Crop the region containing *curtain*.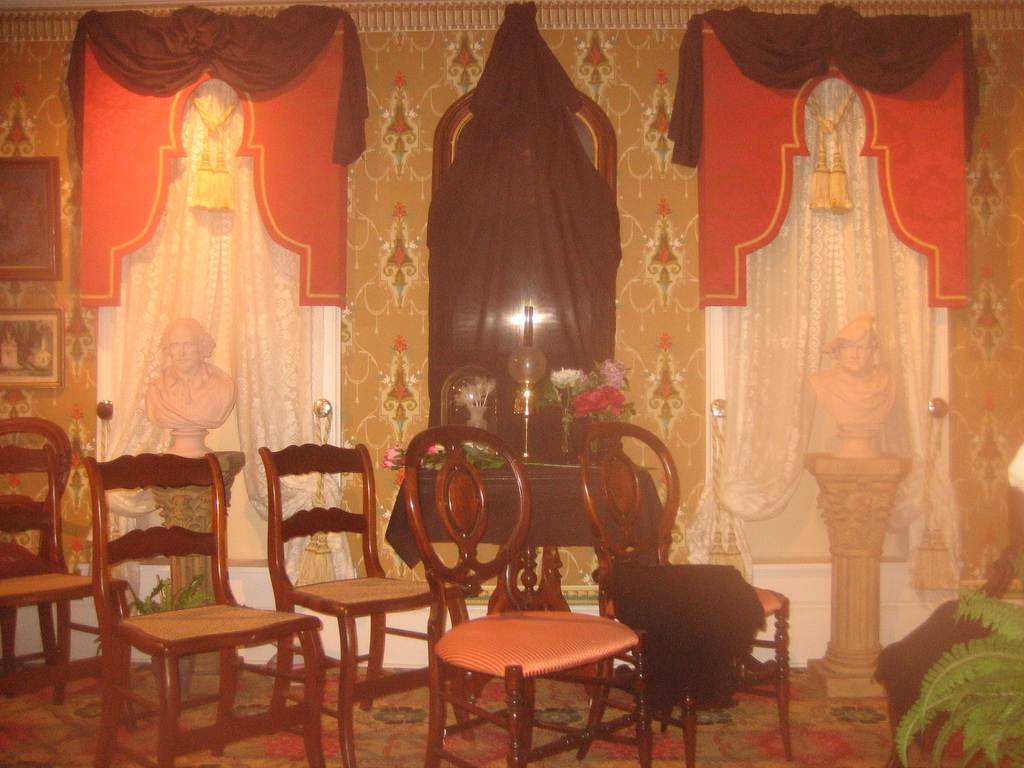
Crop region: 40,46,361,548.
